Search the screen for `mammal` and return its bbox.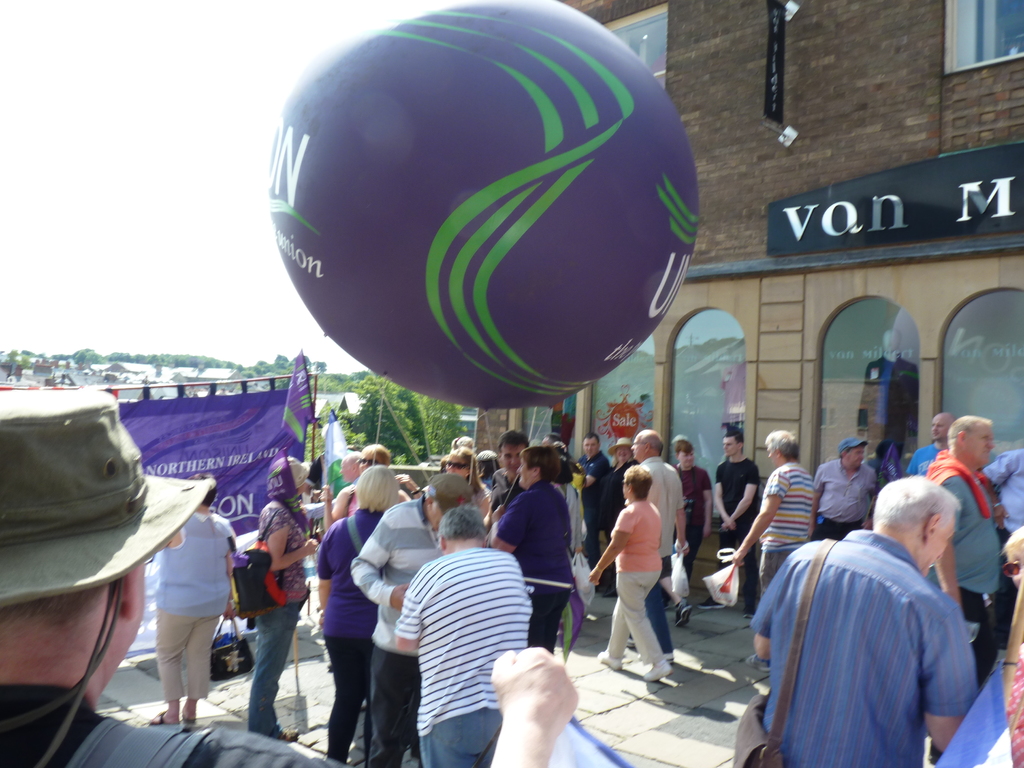
Found: 728/428/819/669.
